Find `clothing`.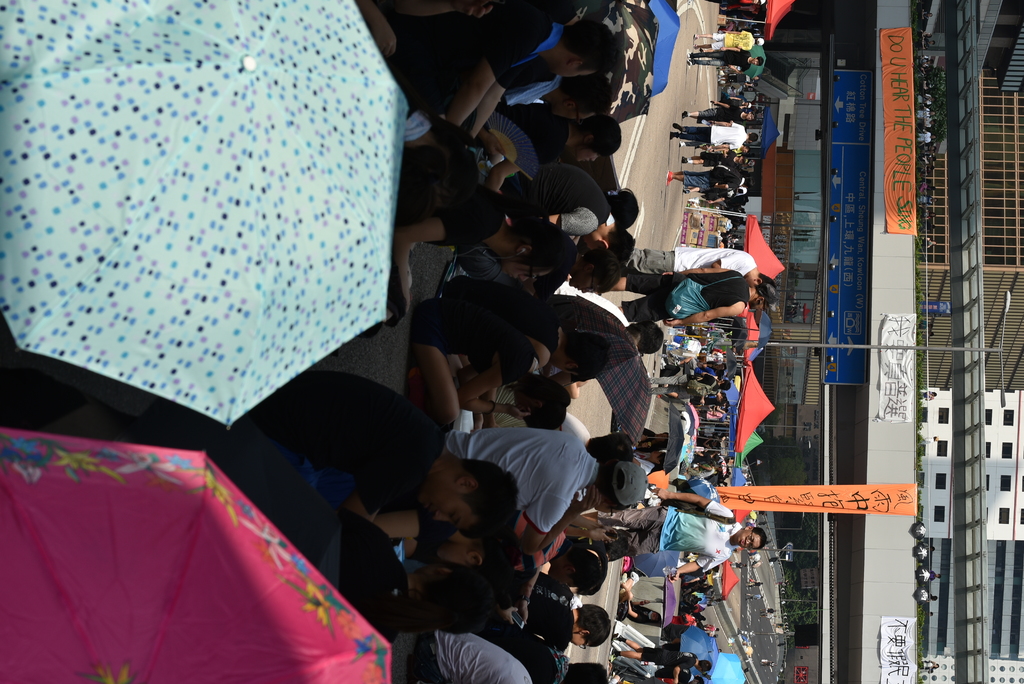
(690, 49, 750, 67).
